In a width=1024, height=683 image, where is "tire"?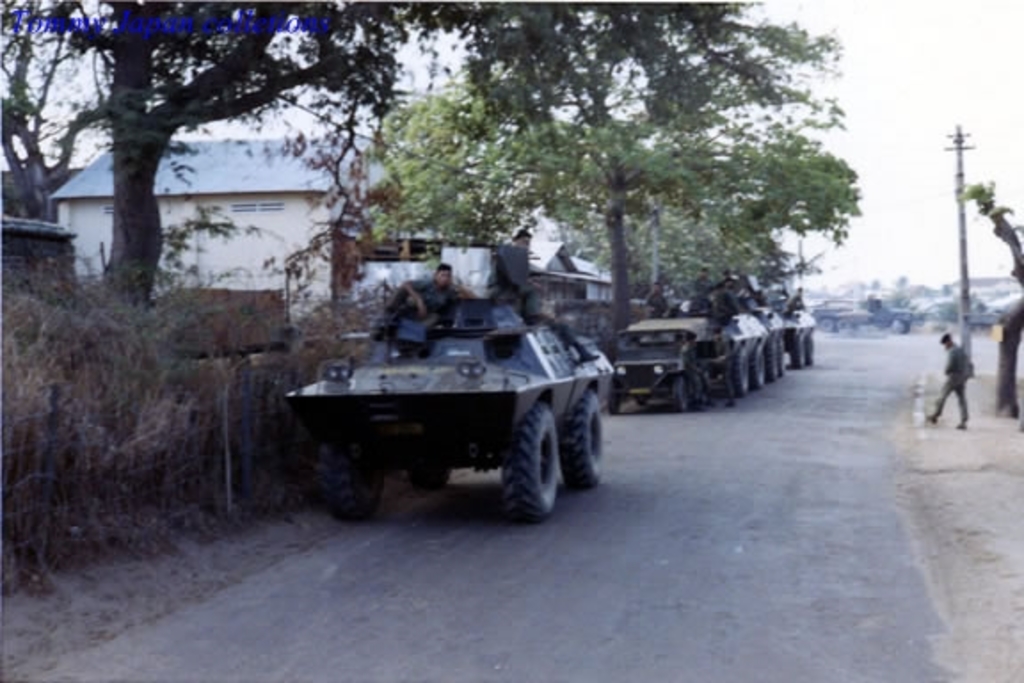
locate(756, 345, 766, 391).
